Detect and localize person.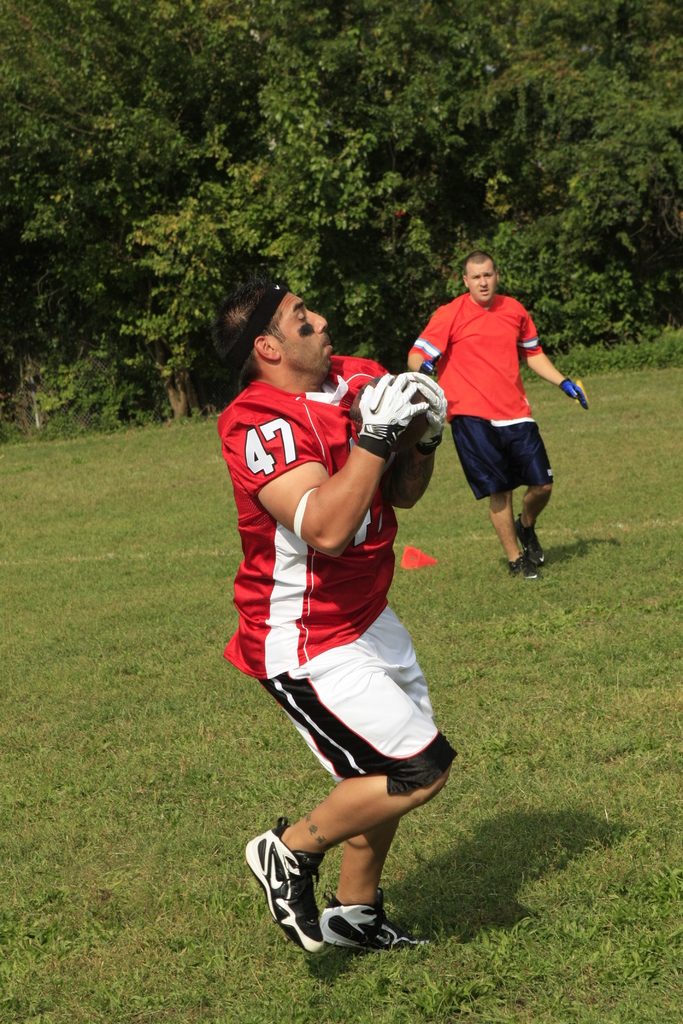
Localized at <bbox>406, 253, 602, 586</bbox>.
